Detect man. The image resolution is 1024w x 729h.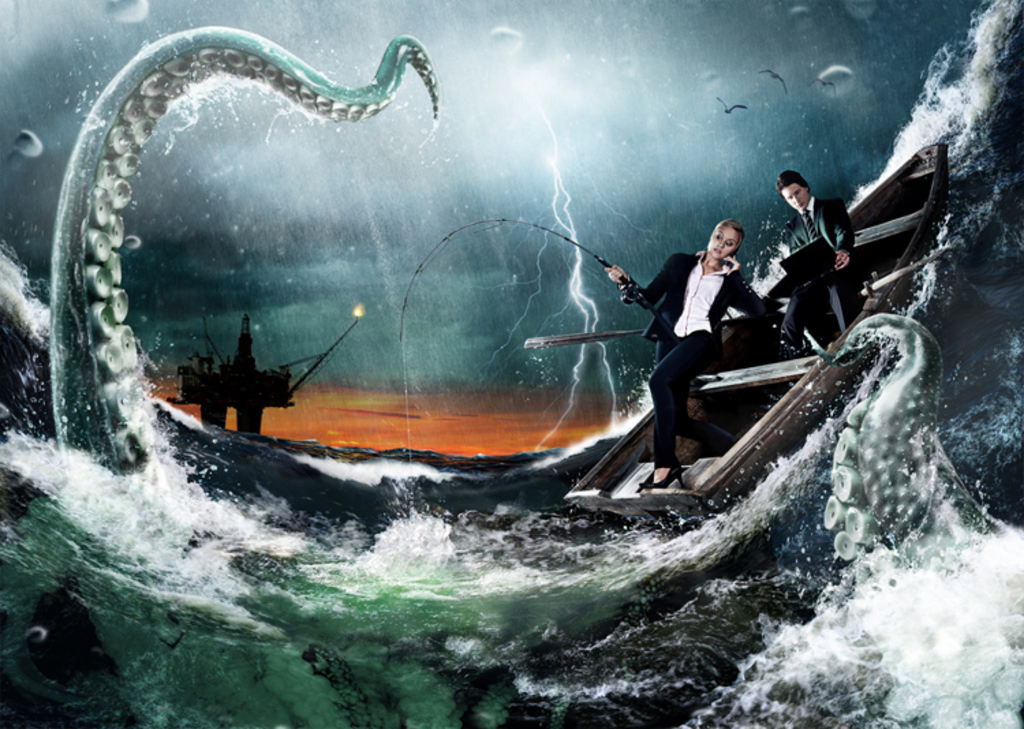
bbox=(781, 169, 868, 366).
